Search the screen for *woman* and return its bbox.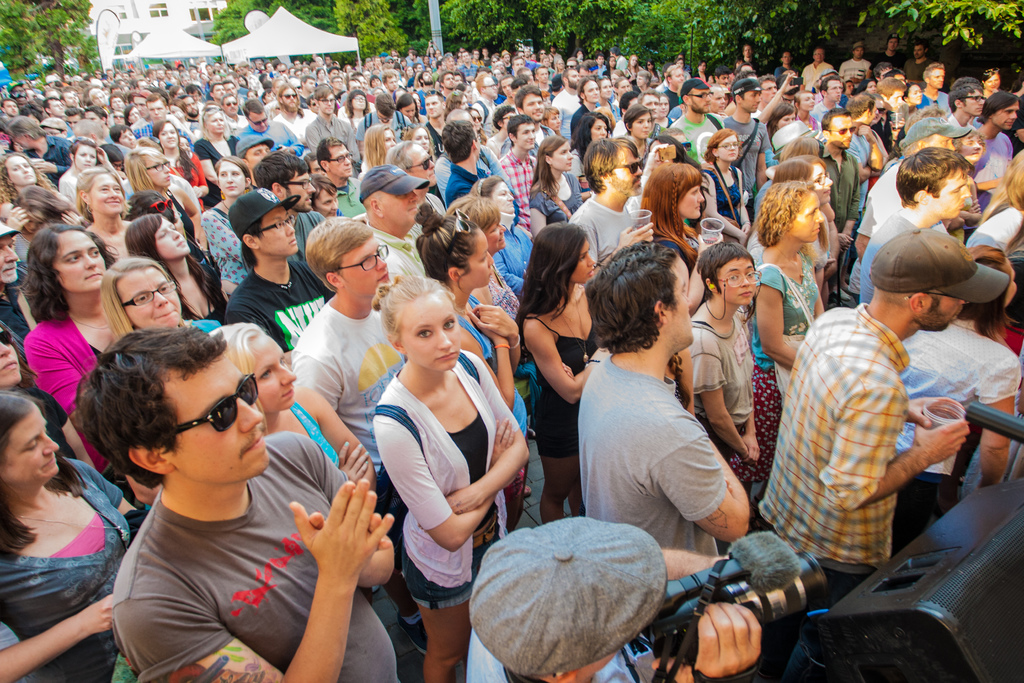
Found: {"left": 119, "top": 210, "right": 240, "bottom": 328}.
